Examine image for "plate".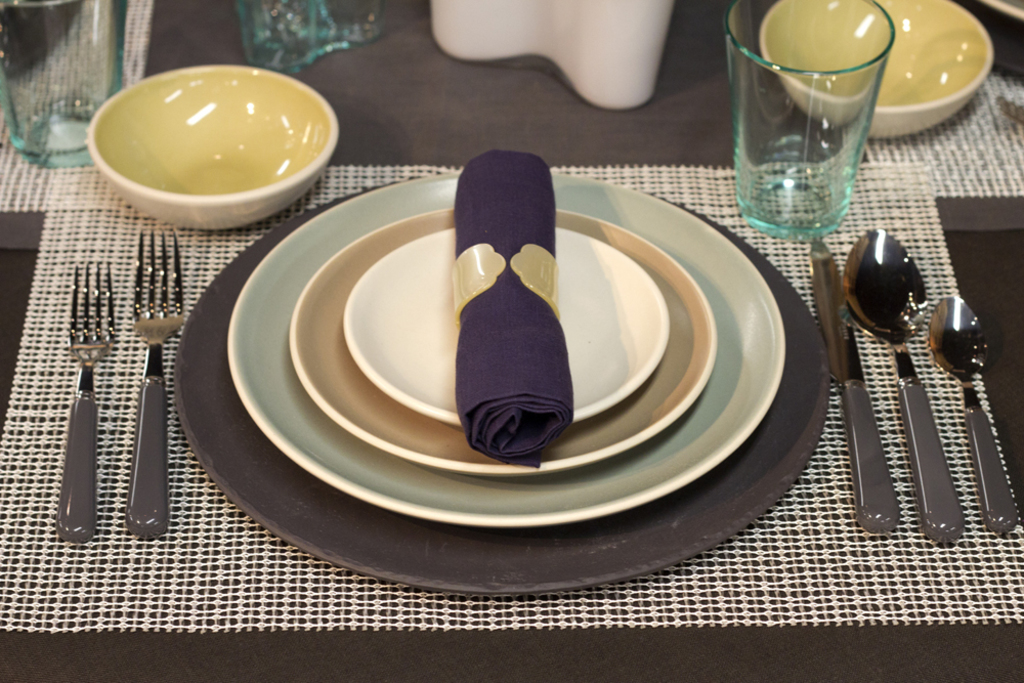
Examination result: {"x1": 289, "y1": 205, "x2": 720, "y2": 478}.
